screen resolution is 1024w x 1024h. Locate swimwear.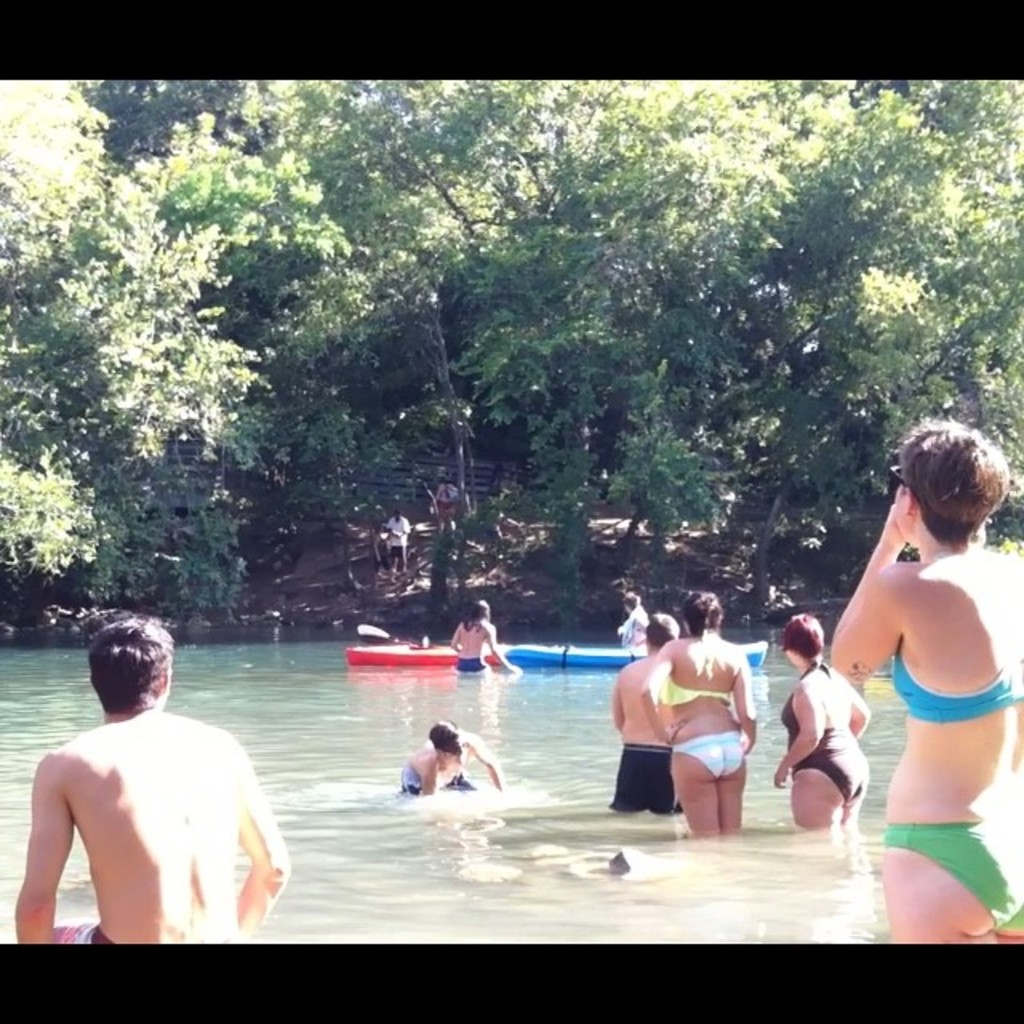
869:803:1022:930.
